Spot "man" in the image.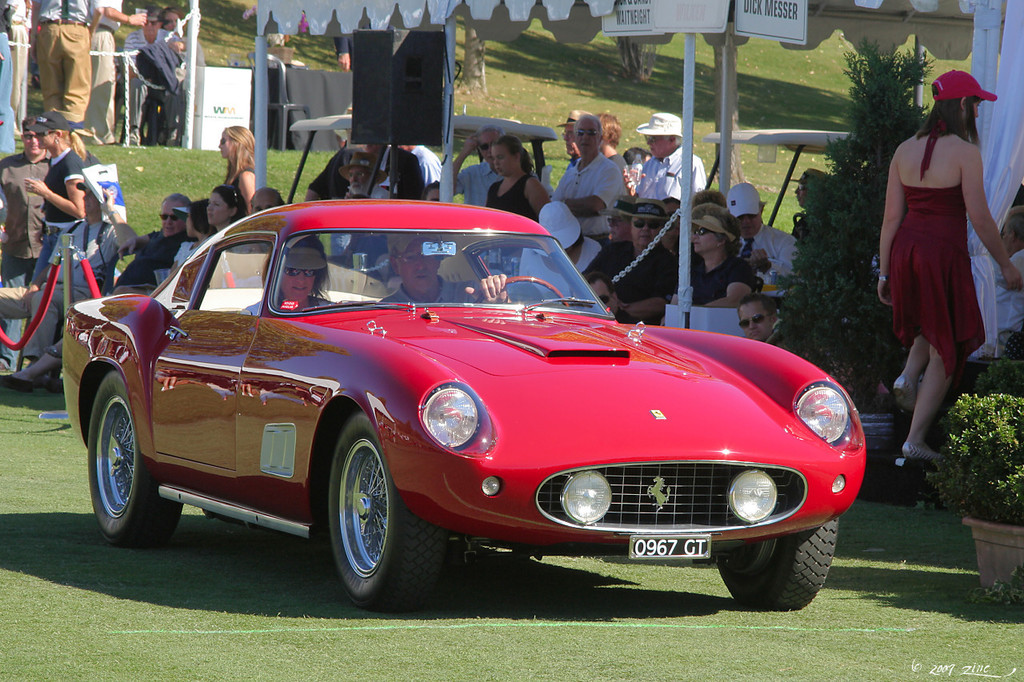
"man" found at 710, 291, 827, 369.
